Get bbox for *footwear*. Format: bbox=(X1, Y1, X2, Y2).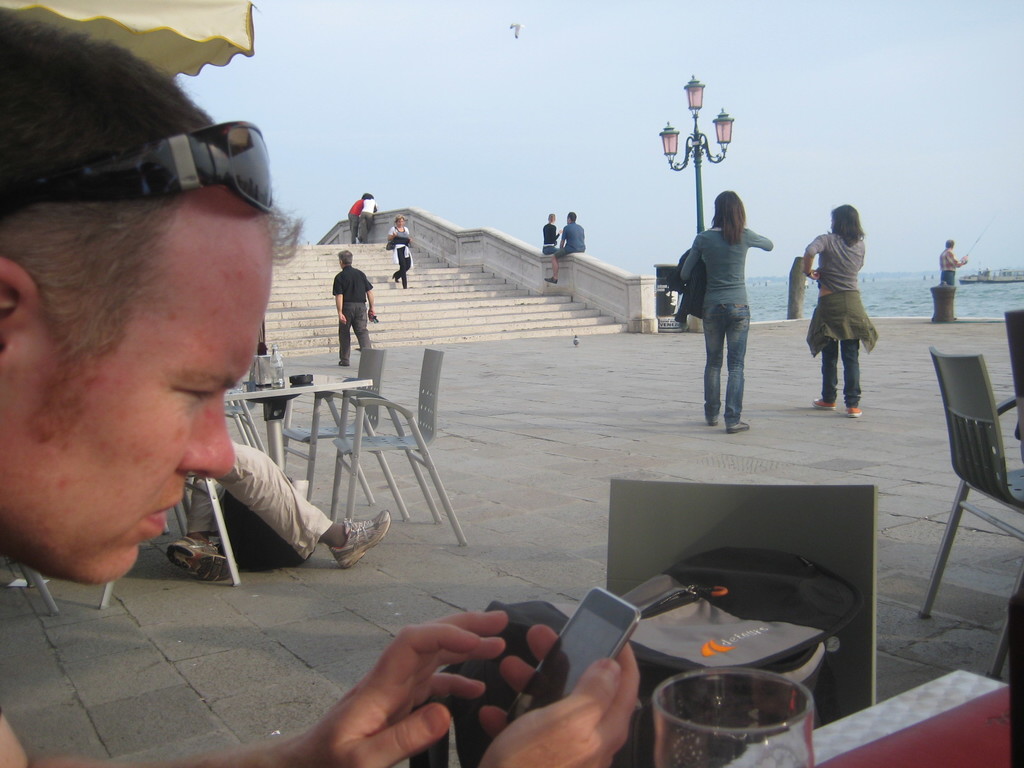
bbox=(723, 415, 755, 436).
